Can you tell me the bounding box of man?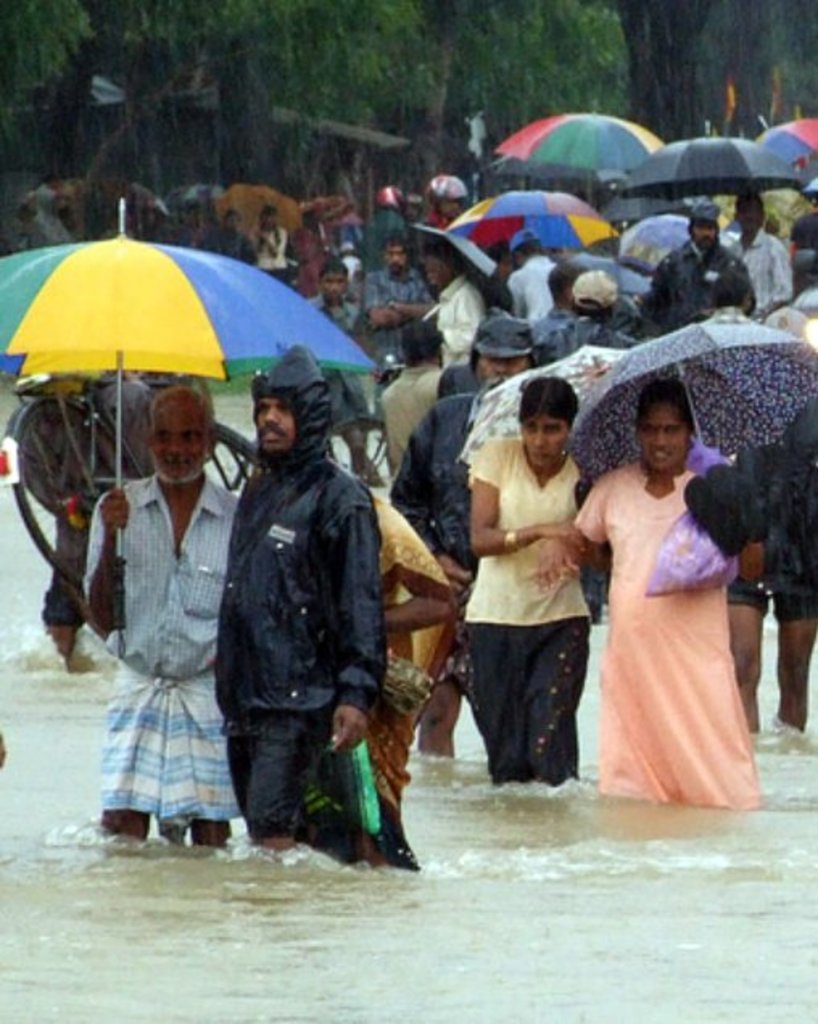
219, 345, 383, 857.
